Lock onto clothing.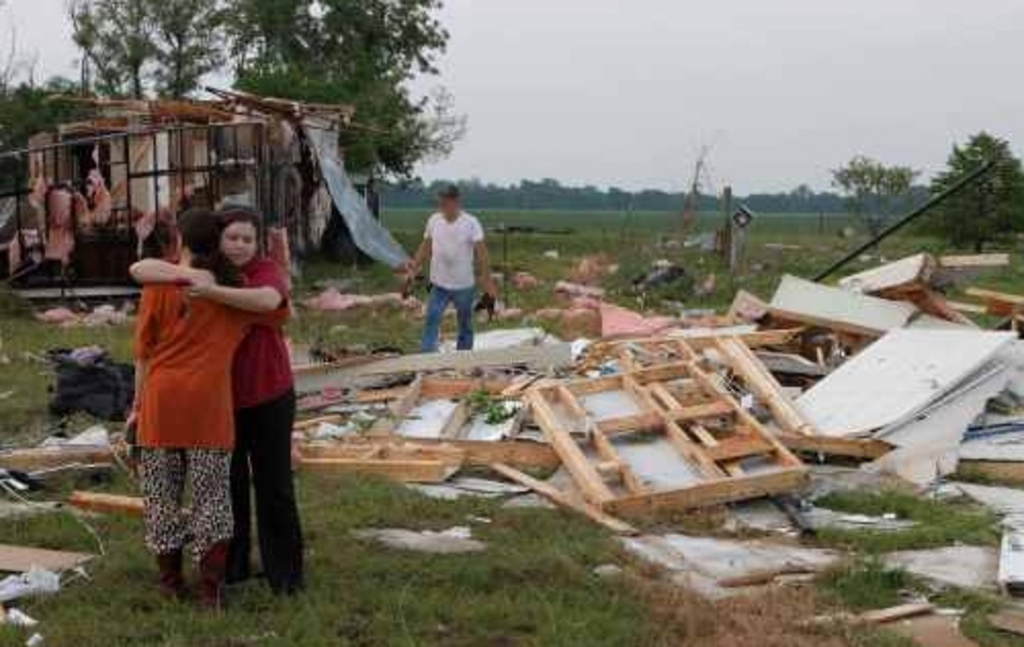
Locked: (left=420, top=213, right=483, bottom=356).
